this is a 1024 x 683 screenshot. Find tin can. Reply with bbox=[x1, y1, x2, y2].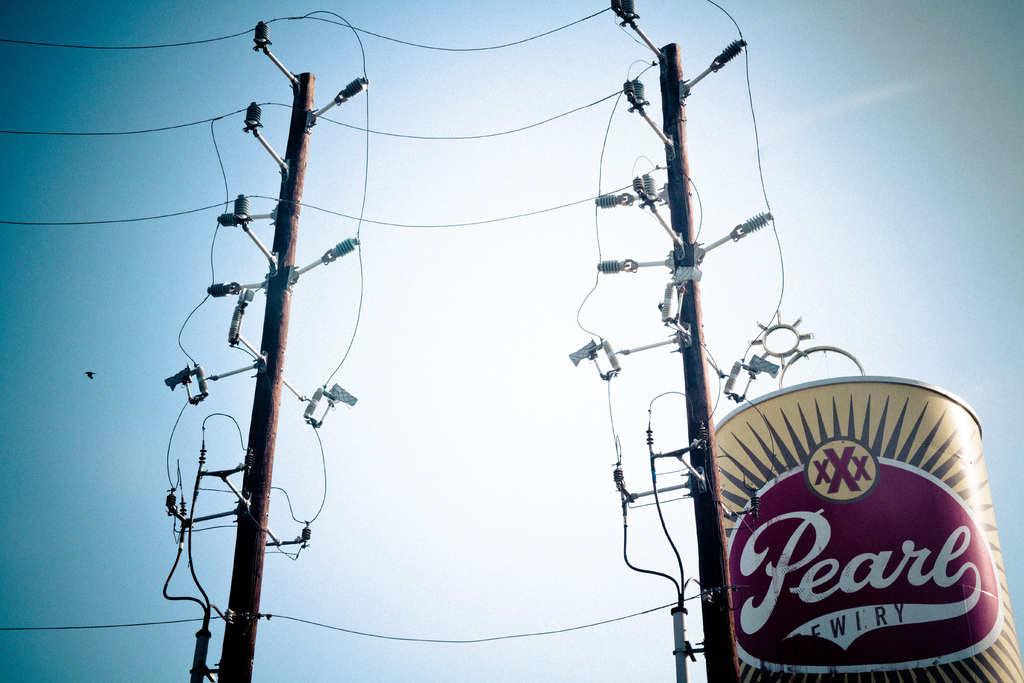
bbox=[711, 345, 1023, 680].
